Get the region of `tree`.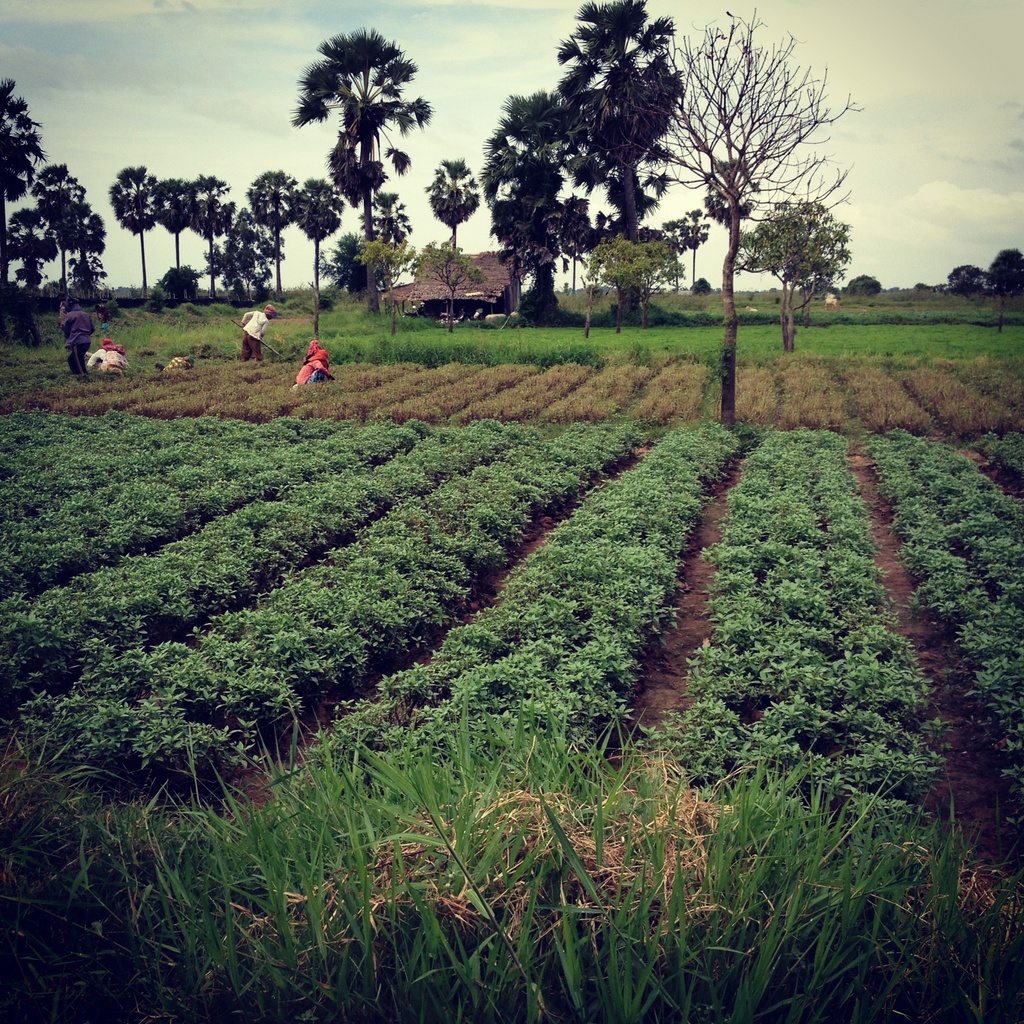
bbox(25, 156, 81, 292).
